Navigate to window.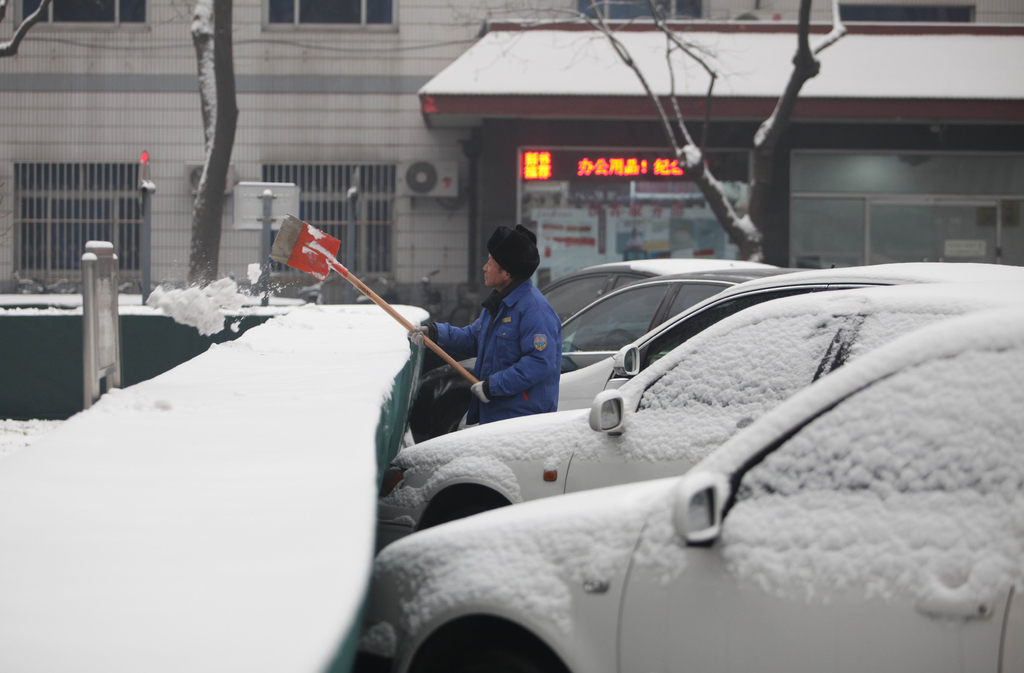
Navigation target: 578 1 704 27.
